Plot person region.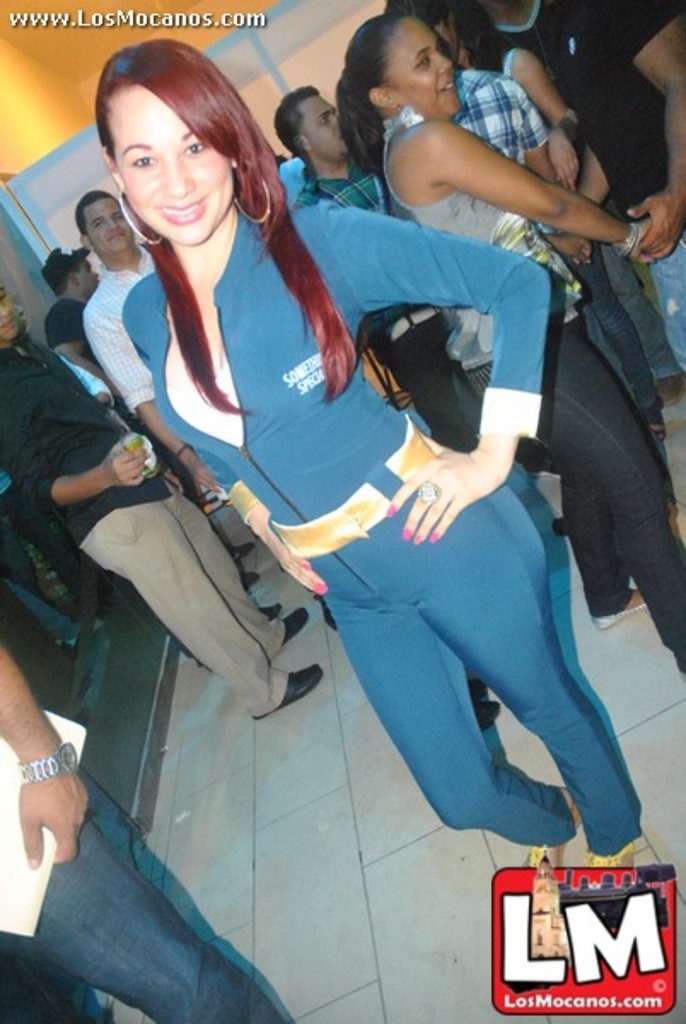
Plotted at BBox(39, 247, 251, 544).
